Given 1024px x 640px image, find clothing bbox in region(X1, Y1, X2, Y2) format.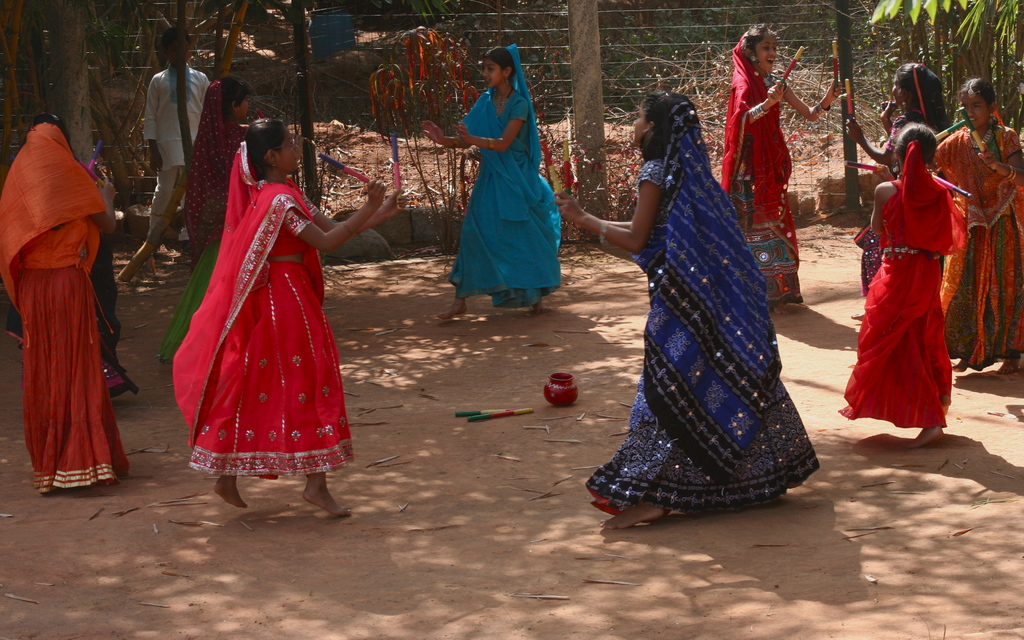
region(444, 42, 563, 322).
